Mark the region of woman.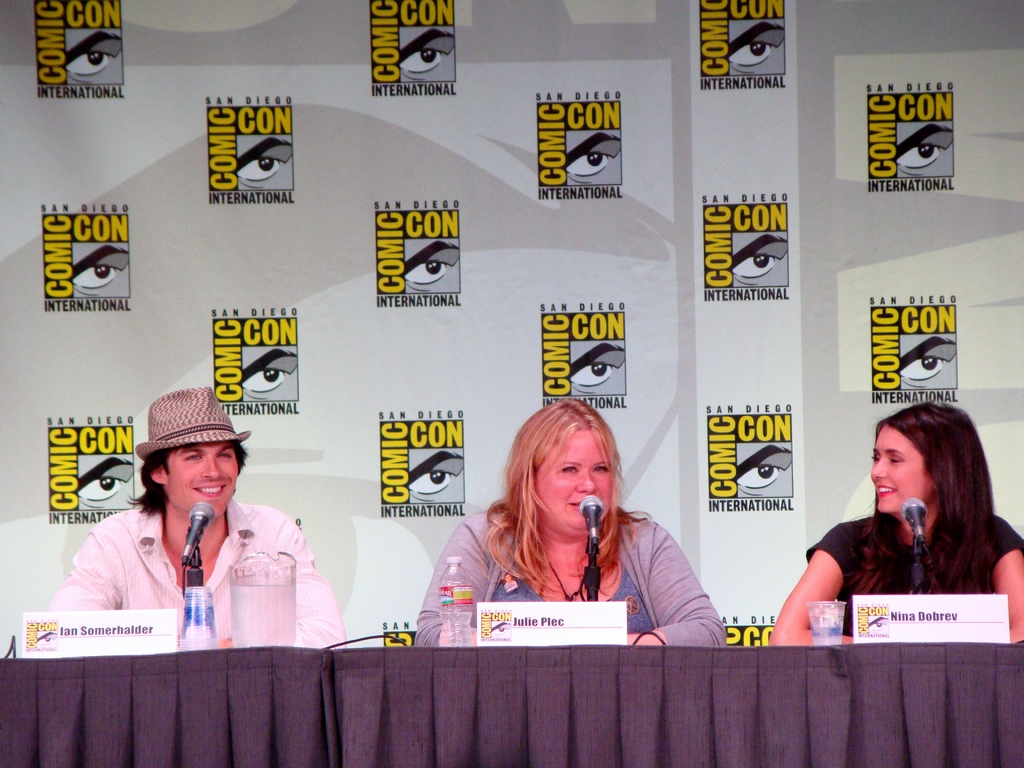
Region: (left=784, top=415, right=1009, bottom=637).
